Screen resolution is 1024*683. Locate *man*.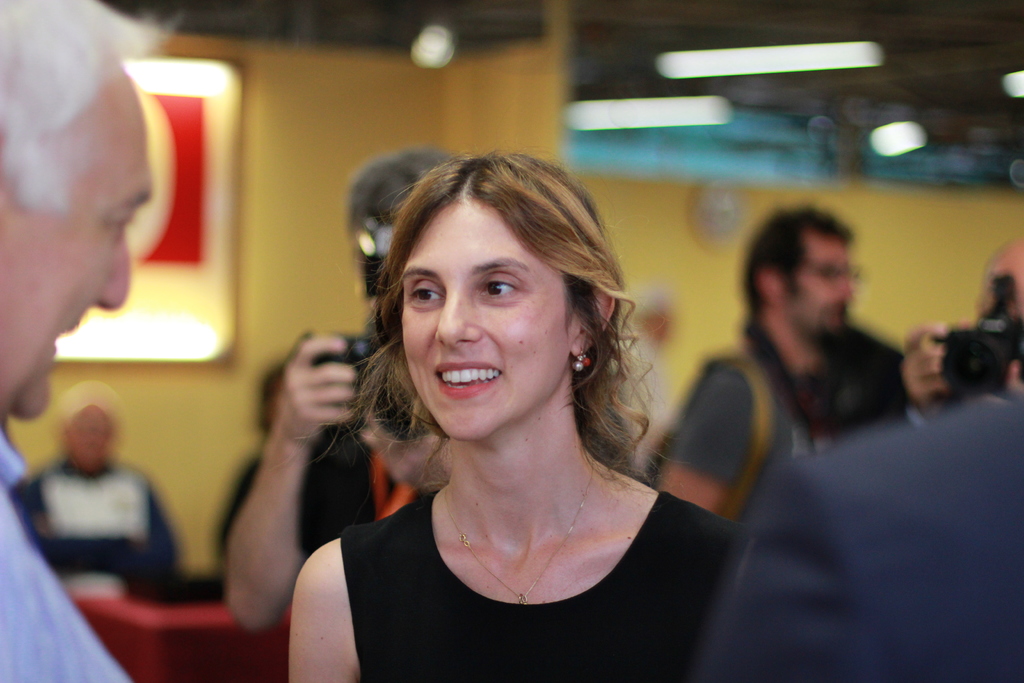
0 374 190 612.
